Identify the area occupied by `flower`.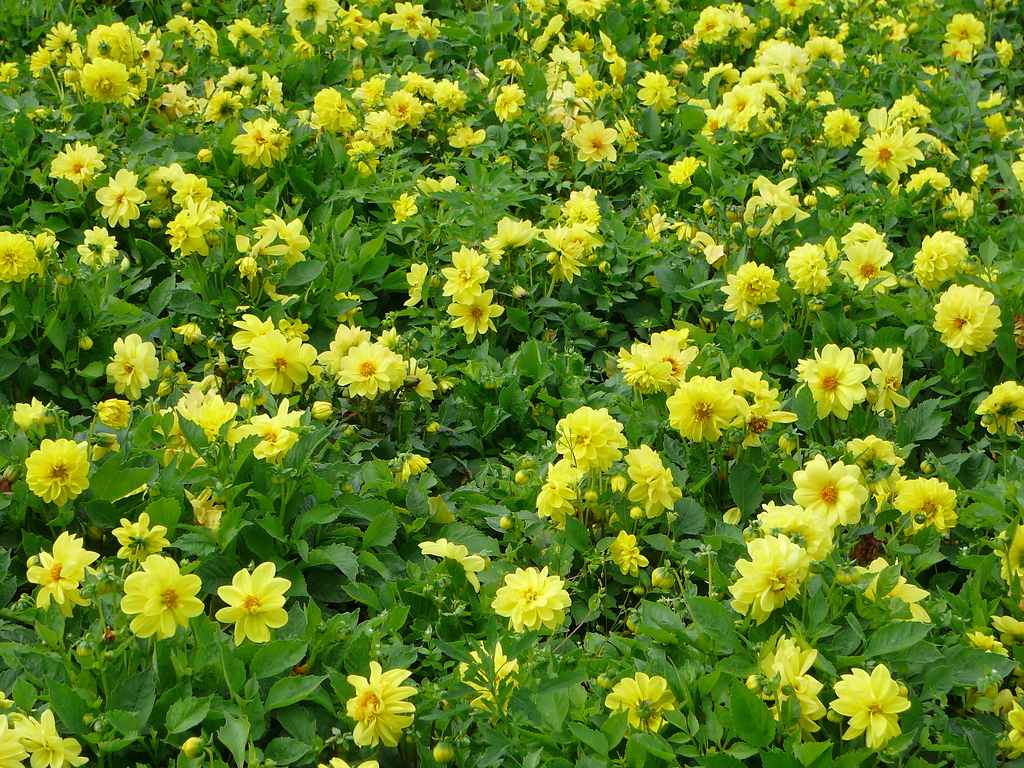
Area: 349,659,422,744.
